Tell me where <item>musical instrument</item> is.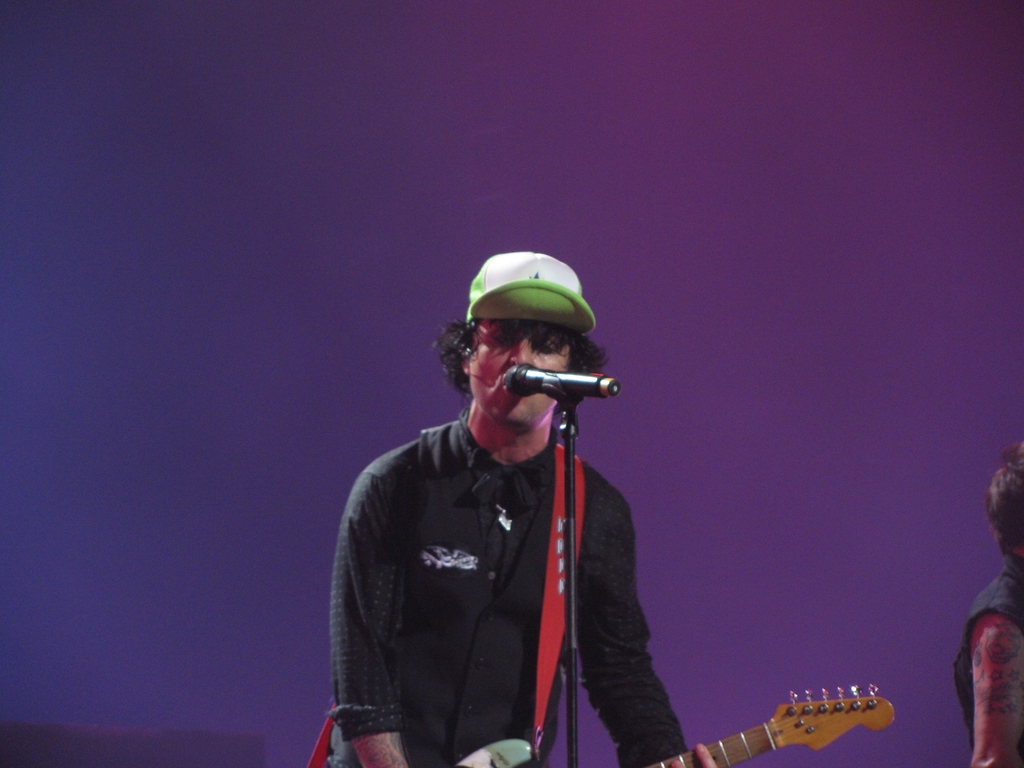
<item>musical instrument</item> is at [left=447, top=683, right=898, bottom=767].
